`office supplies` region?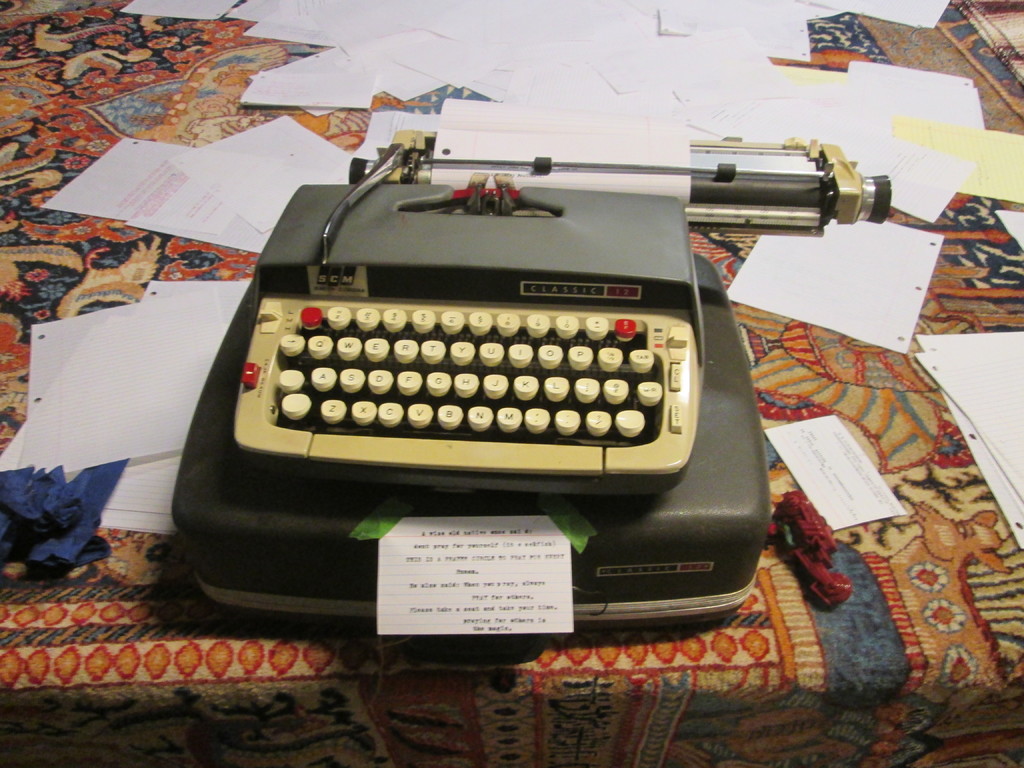
BBox(774, 410, 897, 522)
